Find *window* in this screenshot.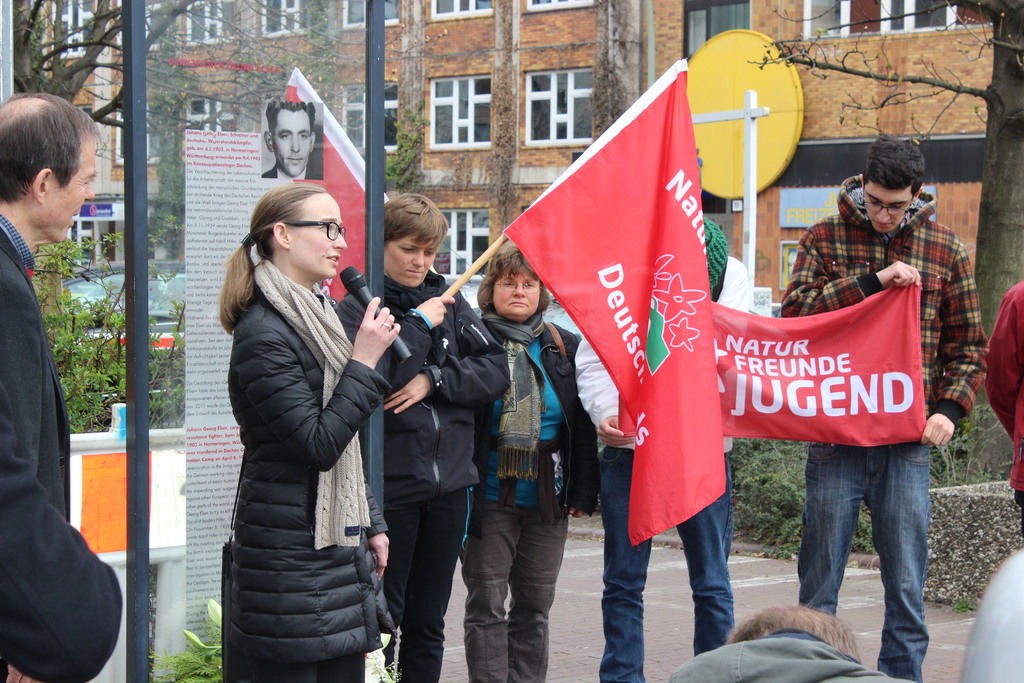
The bounding box for *window* is bbox=(346, 0, 408, 28).
